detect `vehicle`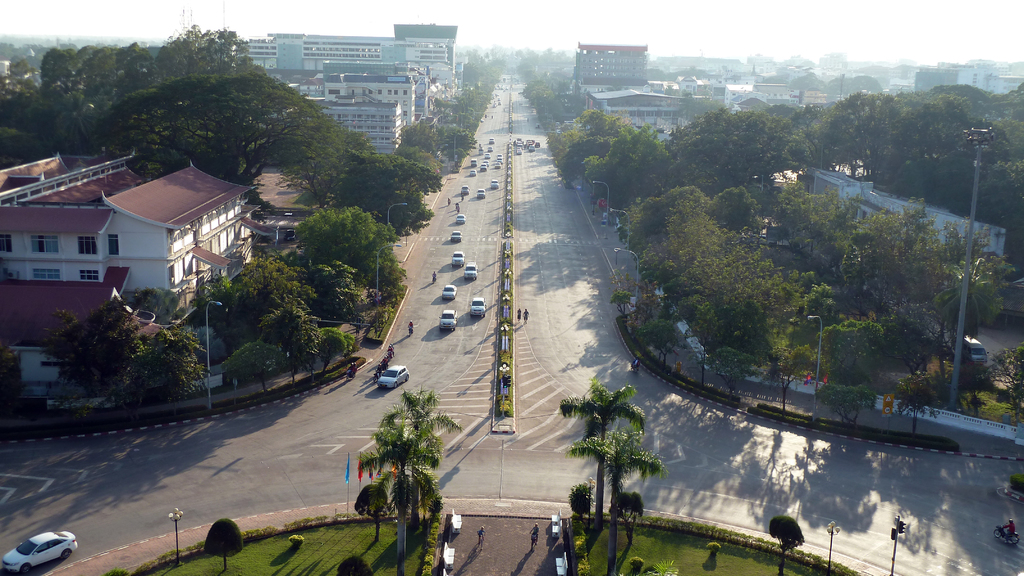
<region>346, 367, 355, 388</region>
